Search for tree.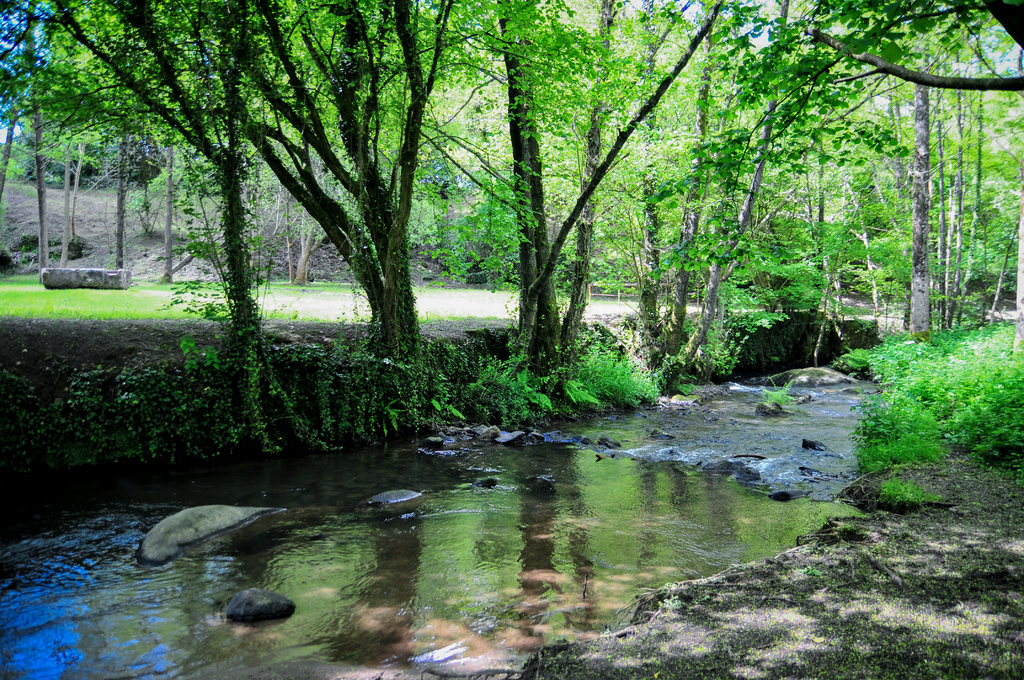
Found at 662 0 1023 447.
